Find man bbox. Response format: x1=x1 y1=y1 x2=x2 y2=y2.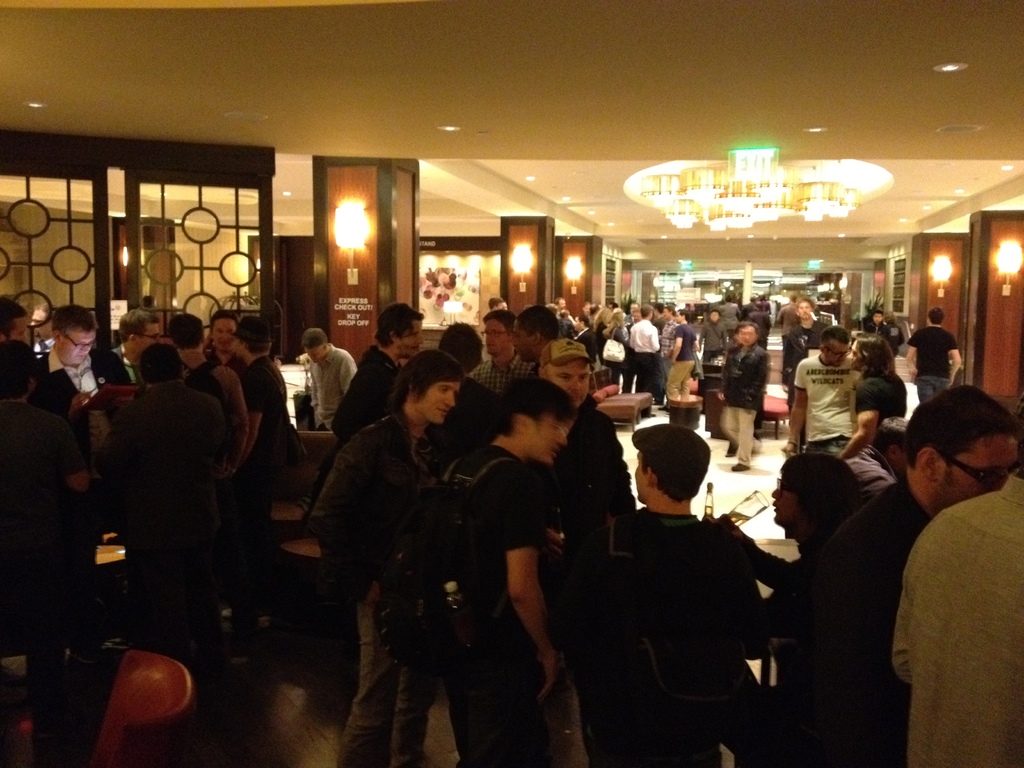
x1=108 y1=310 x2=163 y2=385.
